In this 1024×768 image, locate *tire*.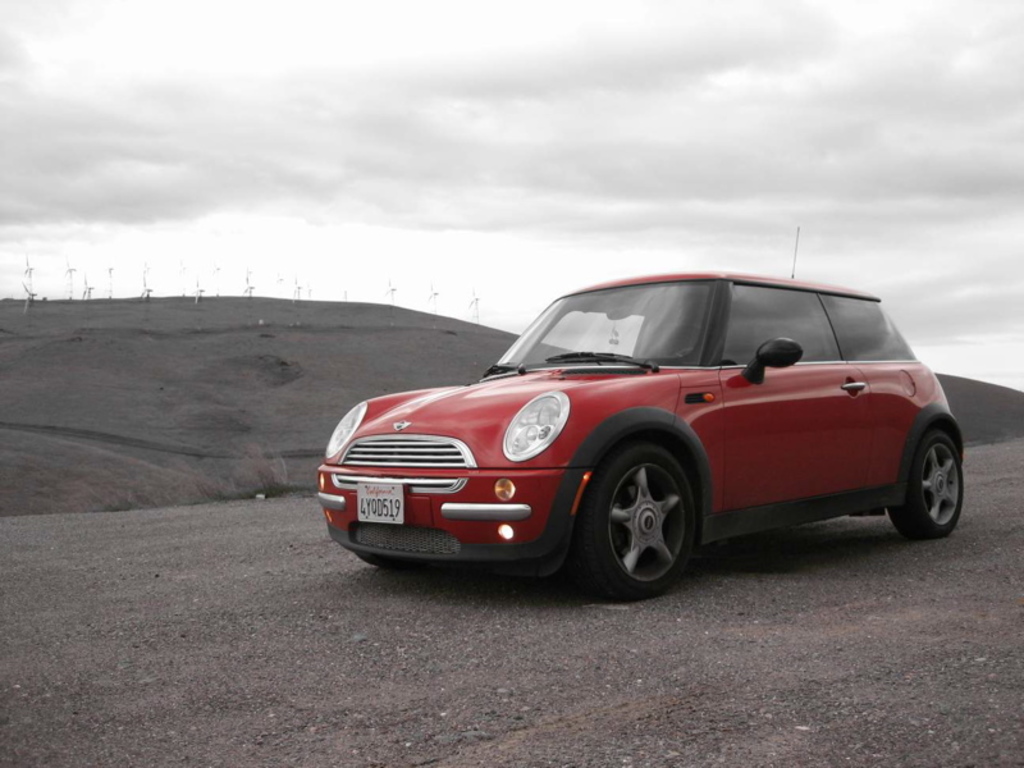
Bounding box: locate(580, 443, 709, 596).
